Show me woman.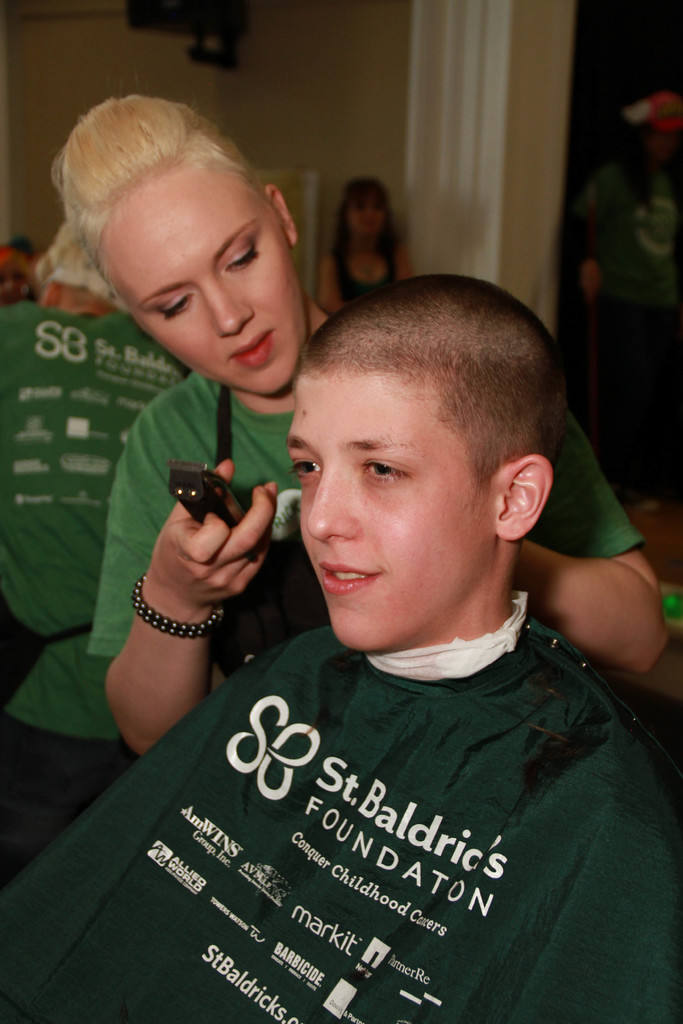
woman is here: box=[49, 97, 661, 760].
